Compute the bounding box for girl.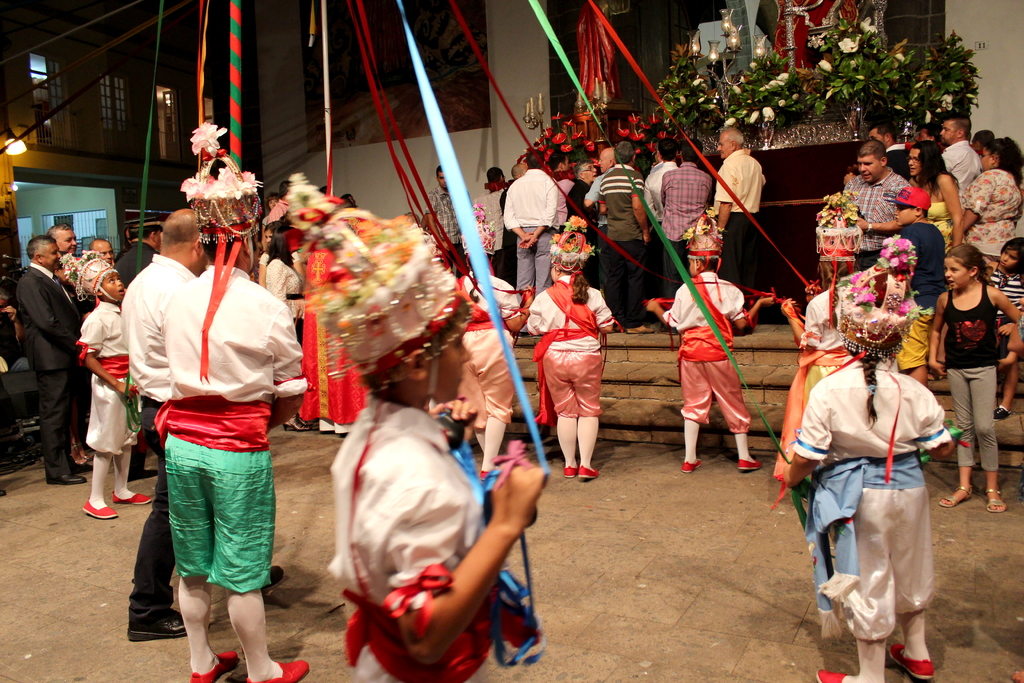
Rect(261, 220, 317, 433).
